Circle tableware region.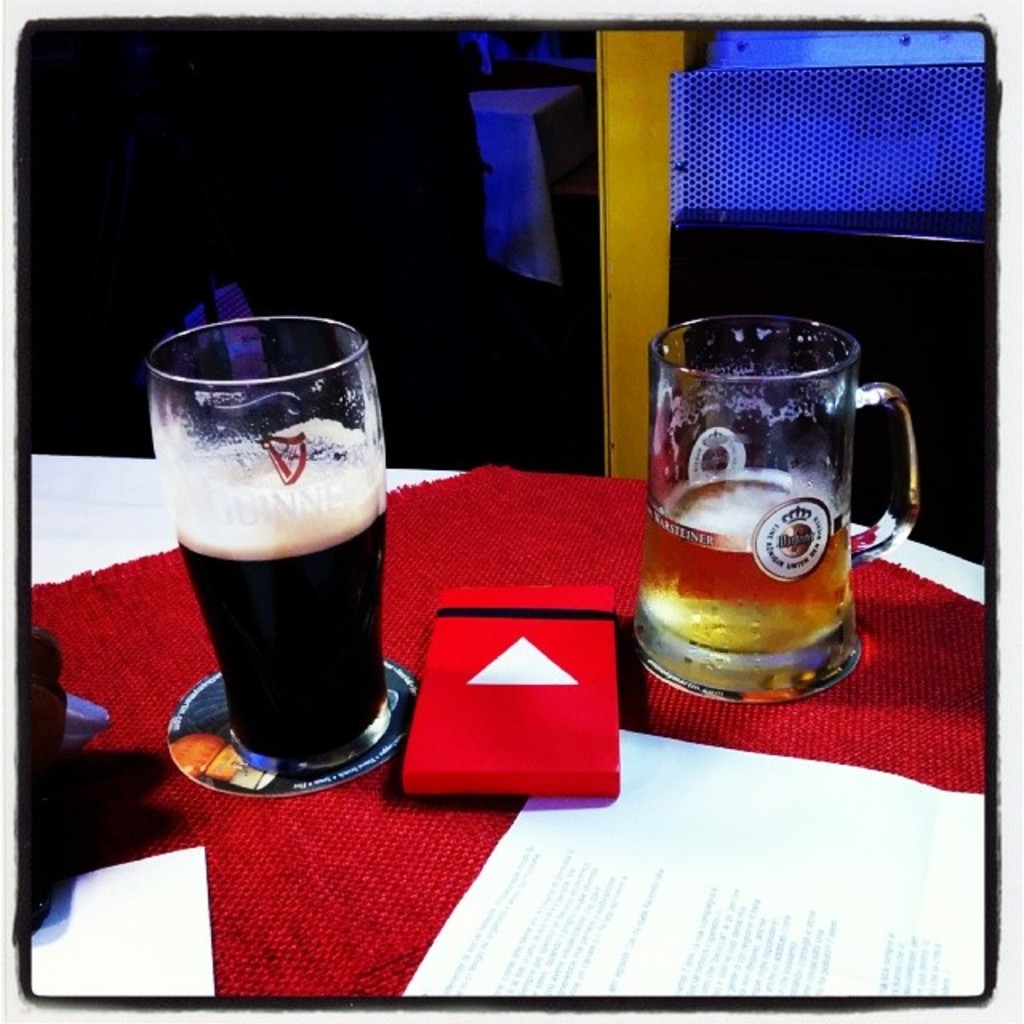
Region: [left=136, top=314, right=397, bottom=773].
